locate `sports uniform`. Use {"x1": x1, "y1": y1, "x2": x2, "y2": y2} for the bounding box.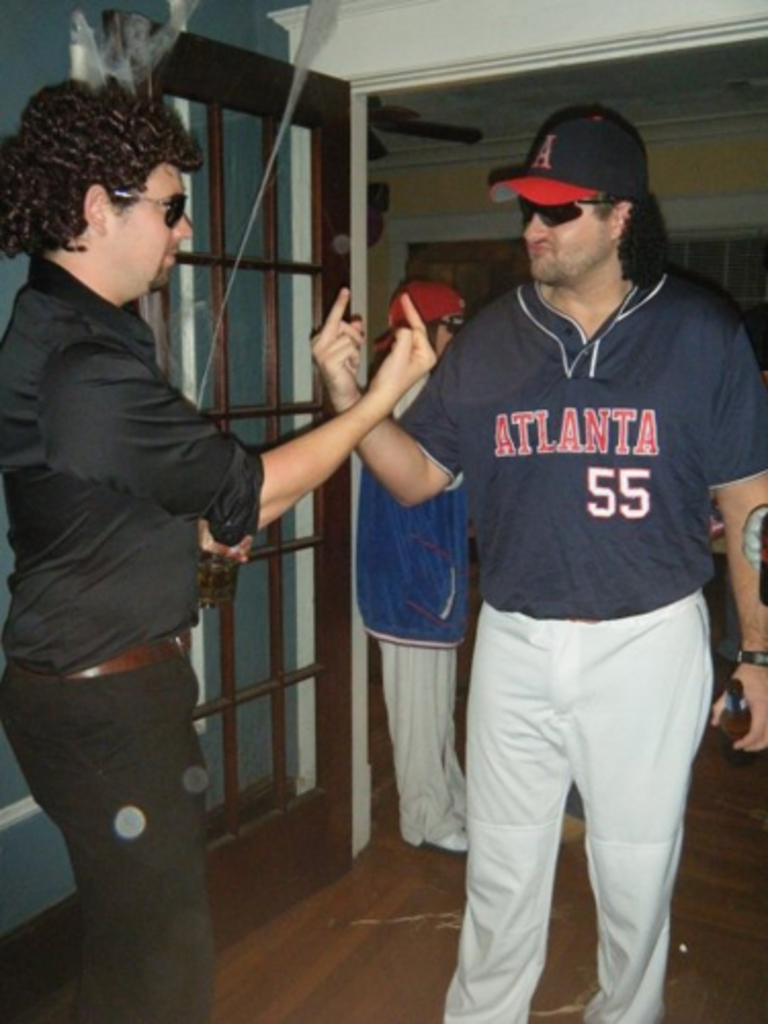
{"x1": 391, "y1": 109, "x2": 766, "y2": 1022}.
